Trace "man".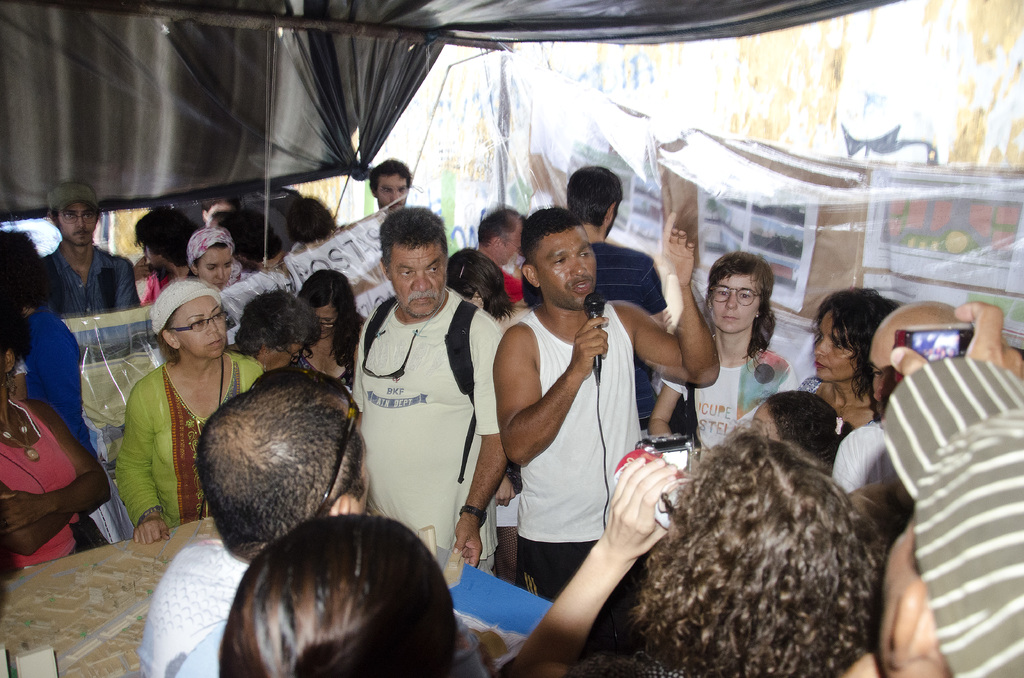
Traced to x1=351, y1=207, x2=506, y2=567.
